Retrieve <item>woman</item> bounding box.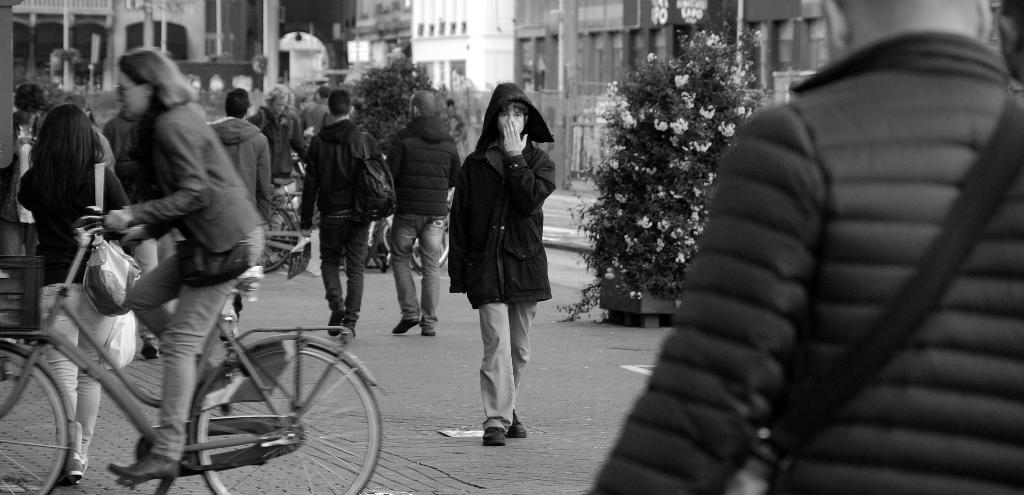
Bounding box: bbox=[12, 113, 137, 486].
